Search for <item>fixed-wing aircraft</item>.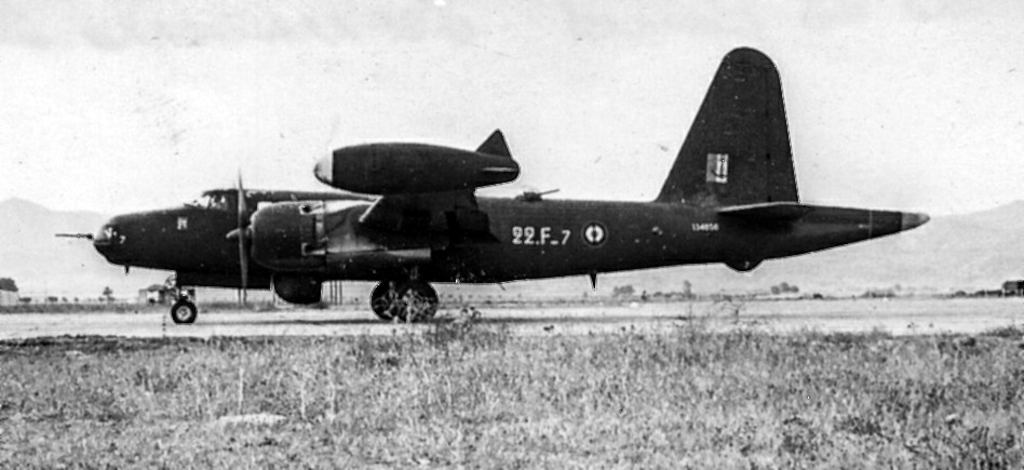
Found at [54,46,930,324].
